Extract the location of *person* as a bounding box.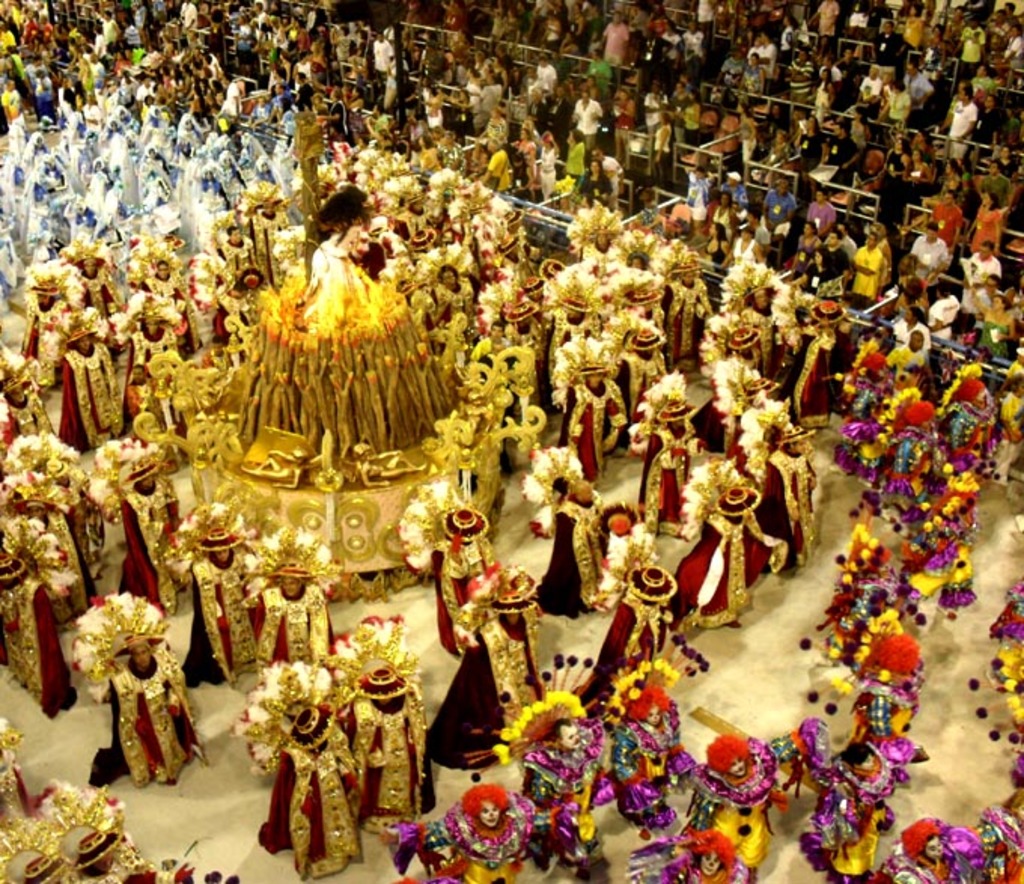
bbox(105, 438, 194, 596).
